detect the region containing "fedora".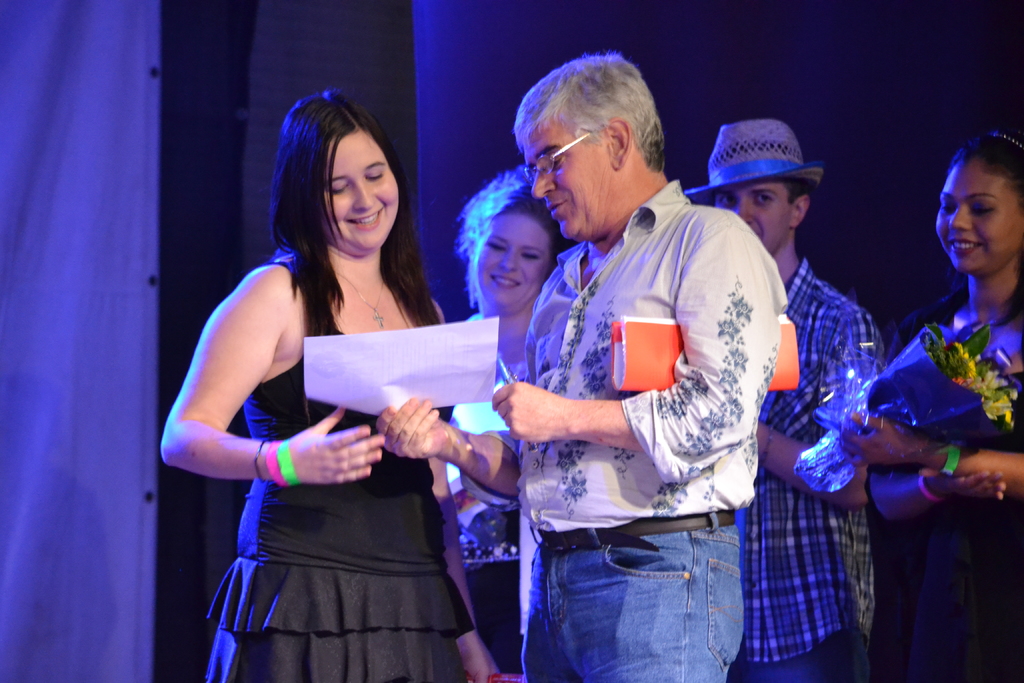
BBox(684, 123, 824, 199).
